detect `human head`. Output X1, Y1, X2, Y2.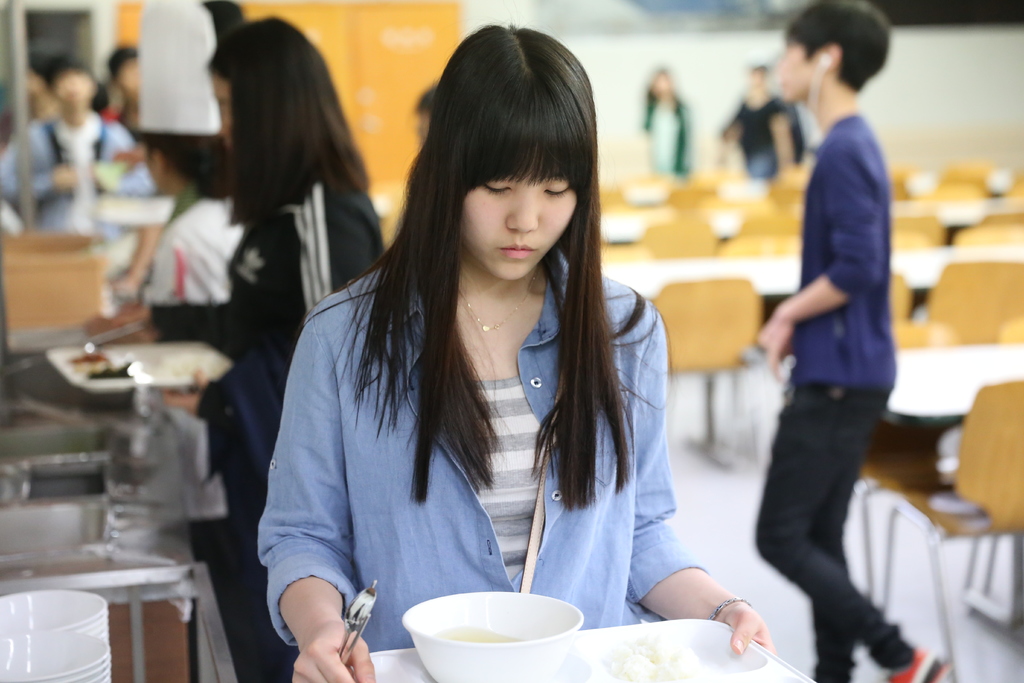
95, 83, 125, 118.
